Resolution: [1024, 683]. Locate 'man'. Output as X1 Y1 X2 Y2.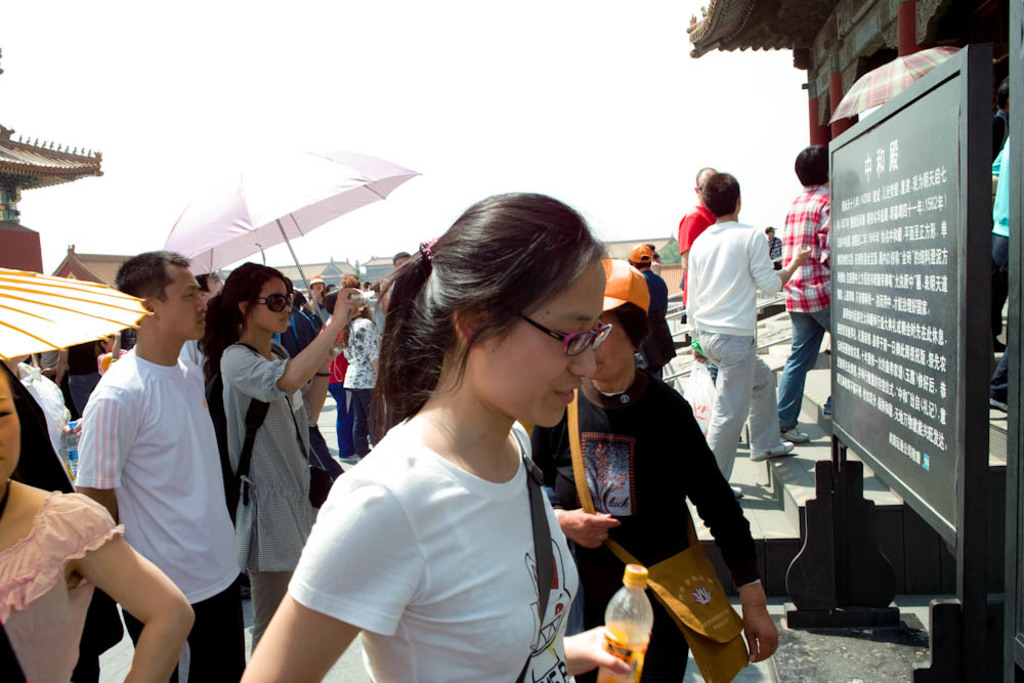
764 222 783 266.
